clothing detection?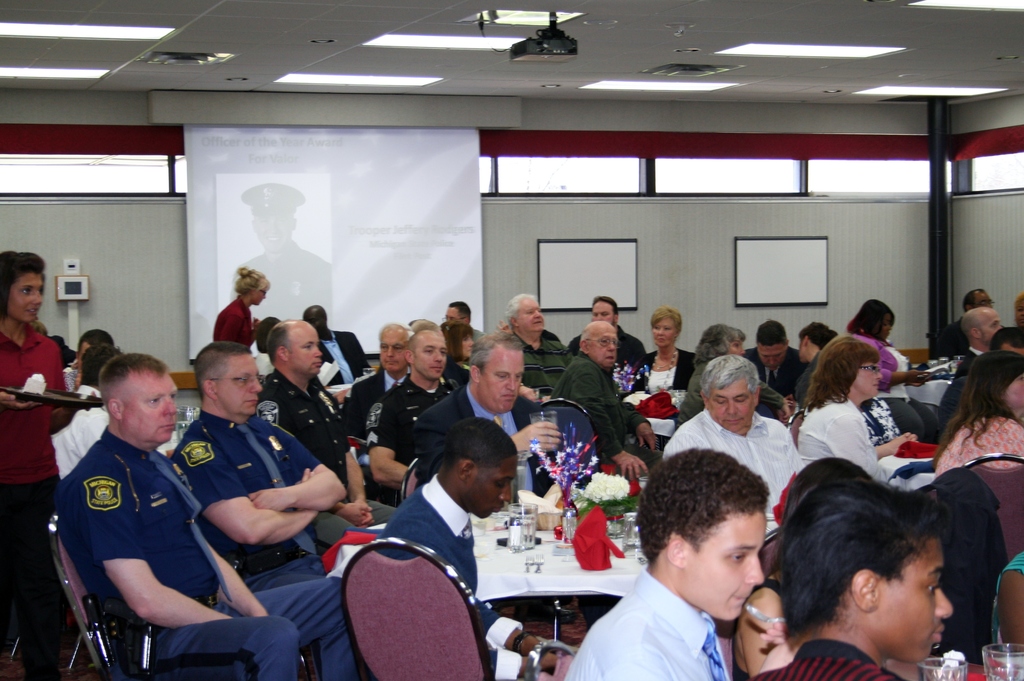
{"left": 551, "top": 353, "right": 659, "bottom": 475}
